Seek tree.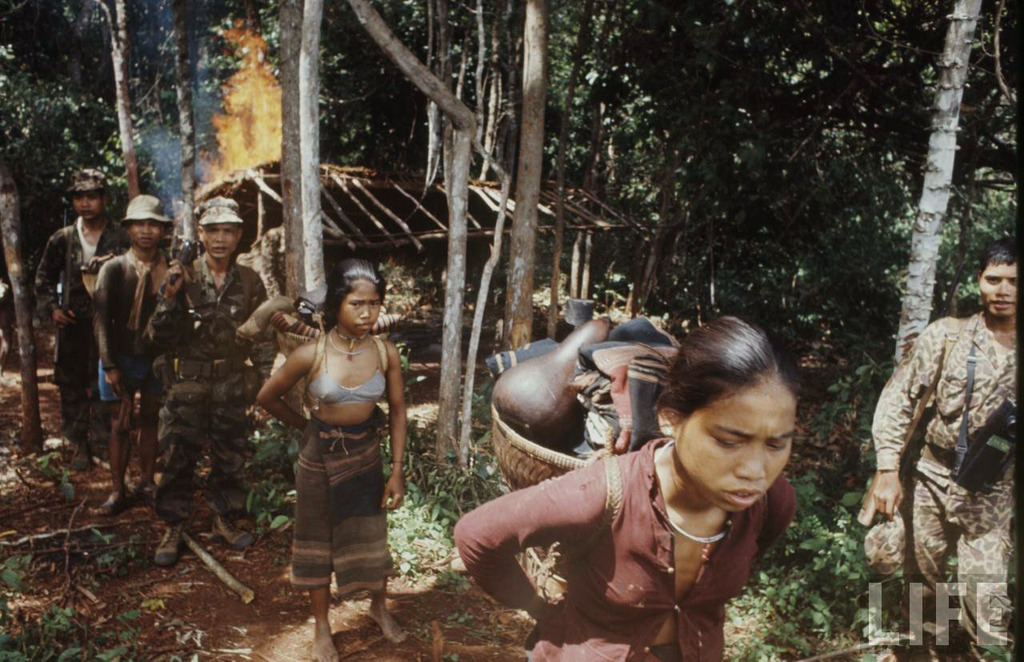
498 0 546 347.
